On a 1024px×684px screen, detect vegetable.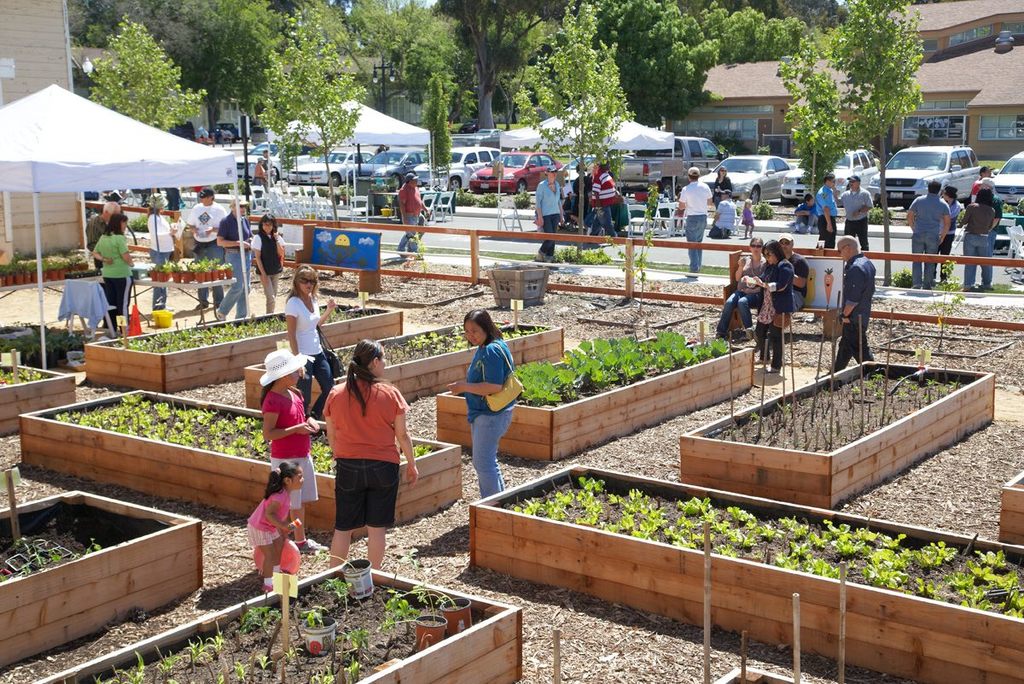
{"x1": 342, "y1": 662, "x2": 363, "y2": 683}.
